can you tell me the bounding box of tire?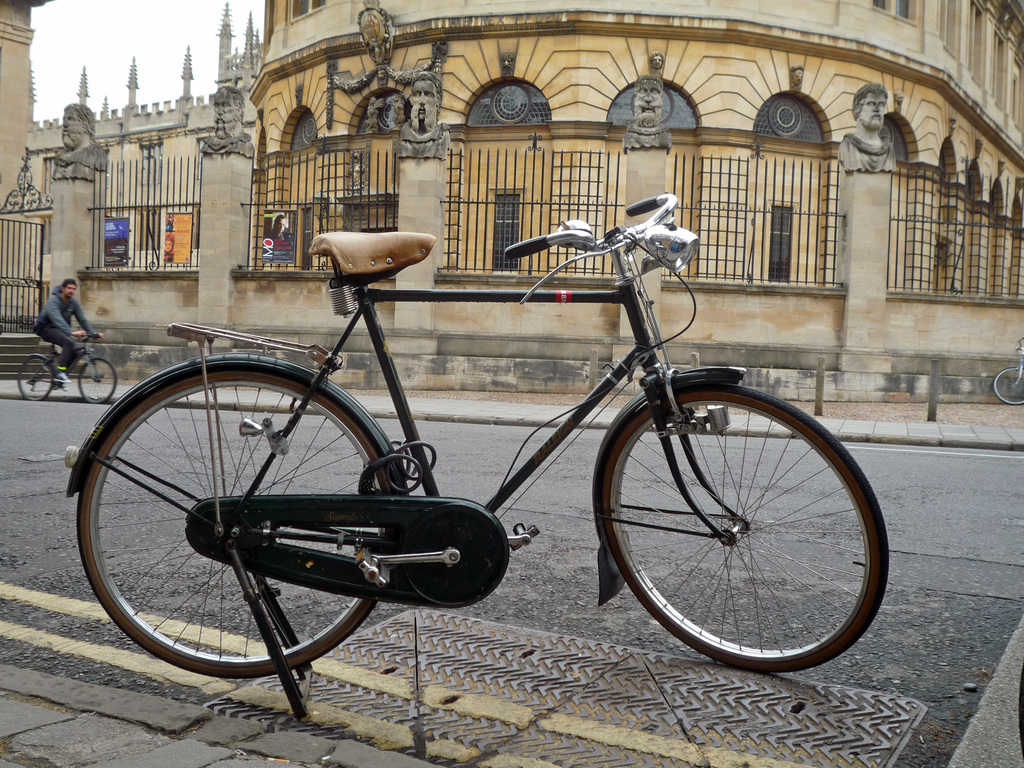
pyautogui.locateOnScreen(73, 349, 389, 676).
